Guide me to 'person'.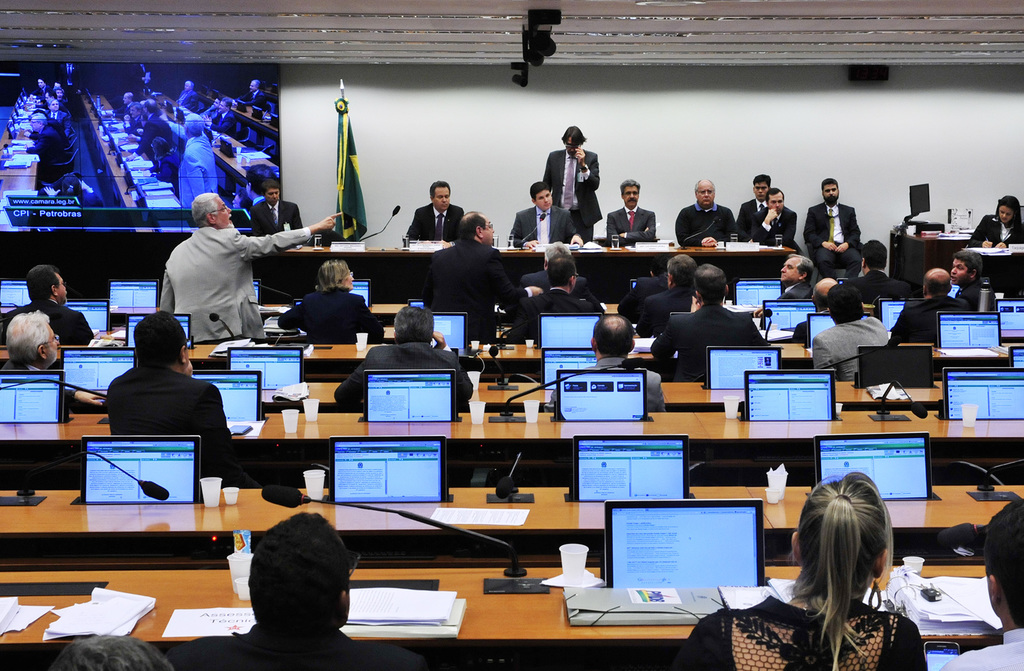
Guidance: <box>180,513,423,670</box>.
